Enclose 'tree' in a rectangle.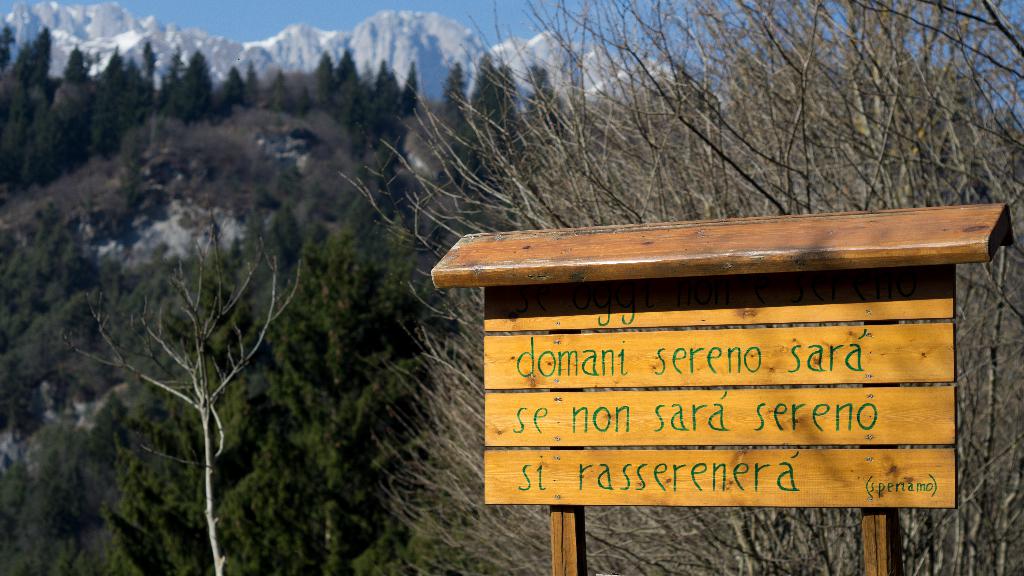
[0,72,59,196].
